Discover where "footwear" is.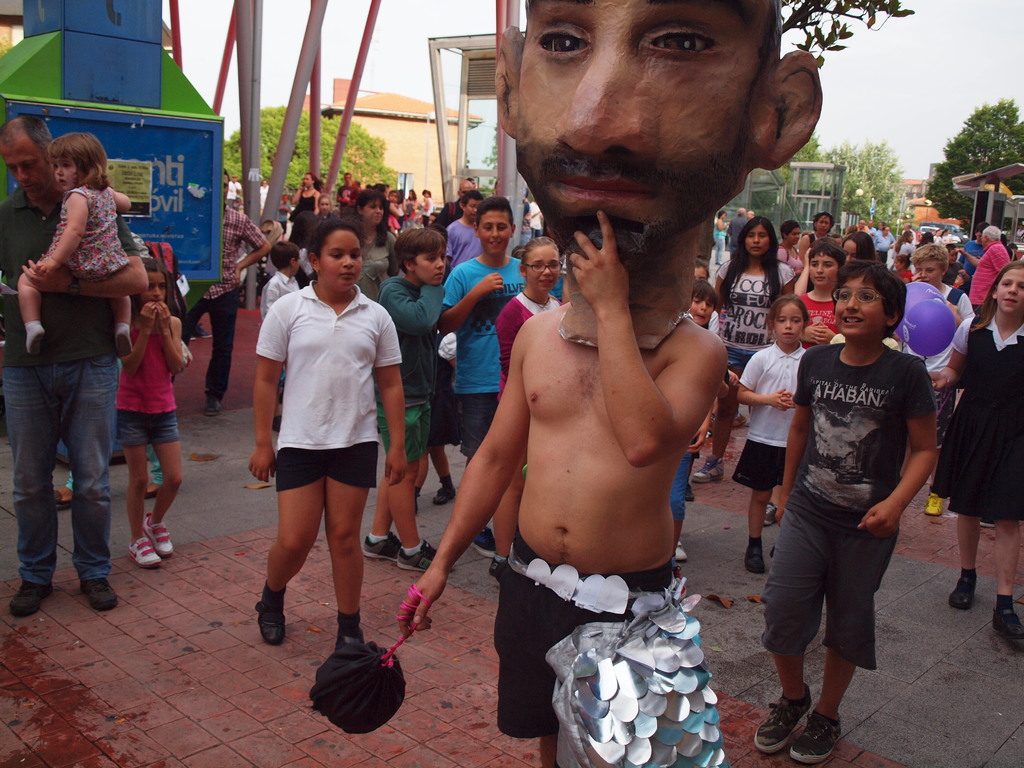
Discovered at {"left": 998, "top": 607, "right": 1023, "bottom": 648}.
